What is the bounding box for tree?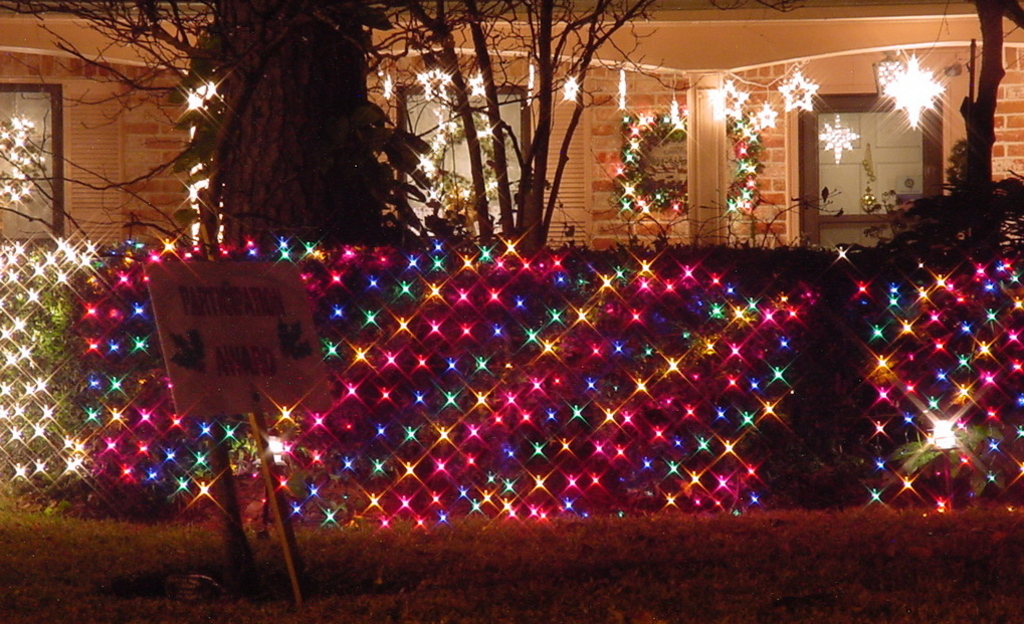
[left=370, top=0, right=645, bottom=254].
